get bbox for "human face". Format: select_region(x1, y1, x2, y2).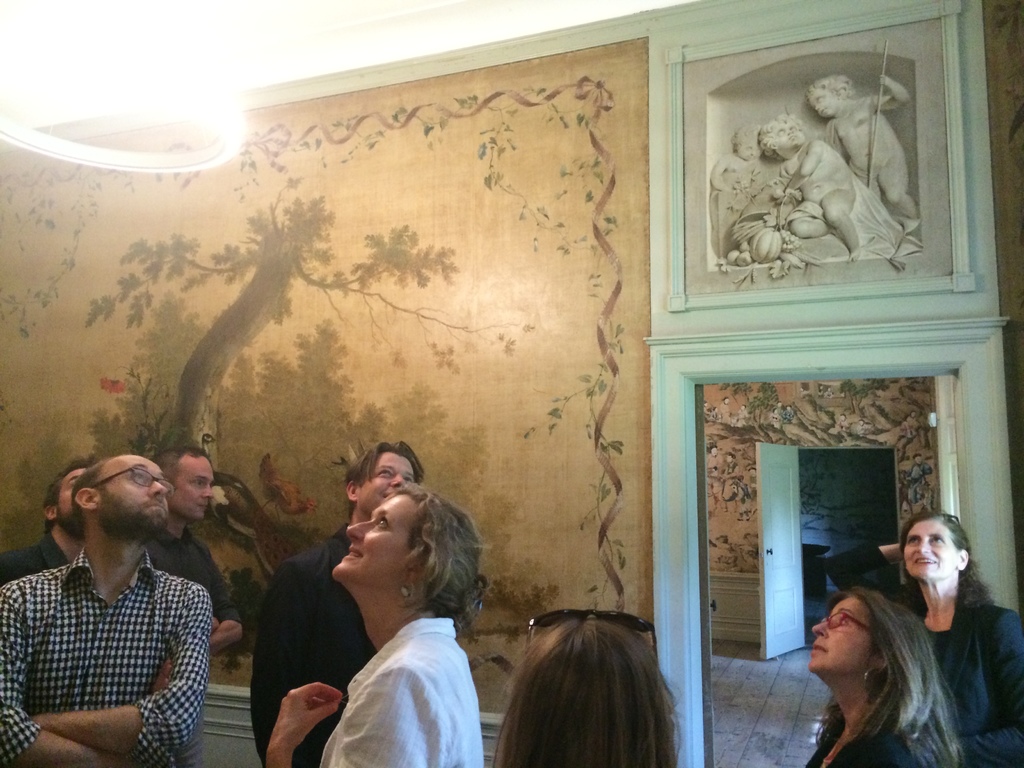
select_region(815, 593, 869, 685).
